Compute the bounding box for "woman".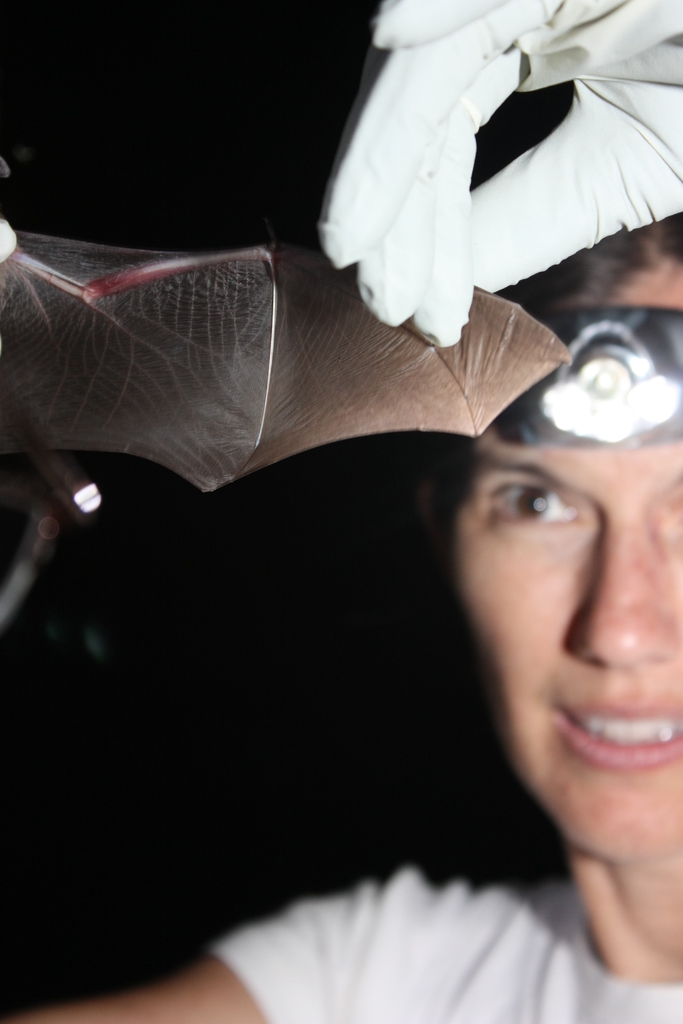
x1=0 y1=0 x2=682 y2=1023.
